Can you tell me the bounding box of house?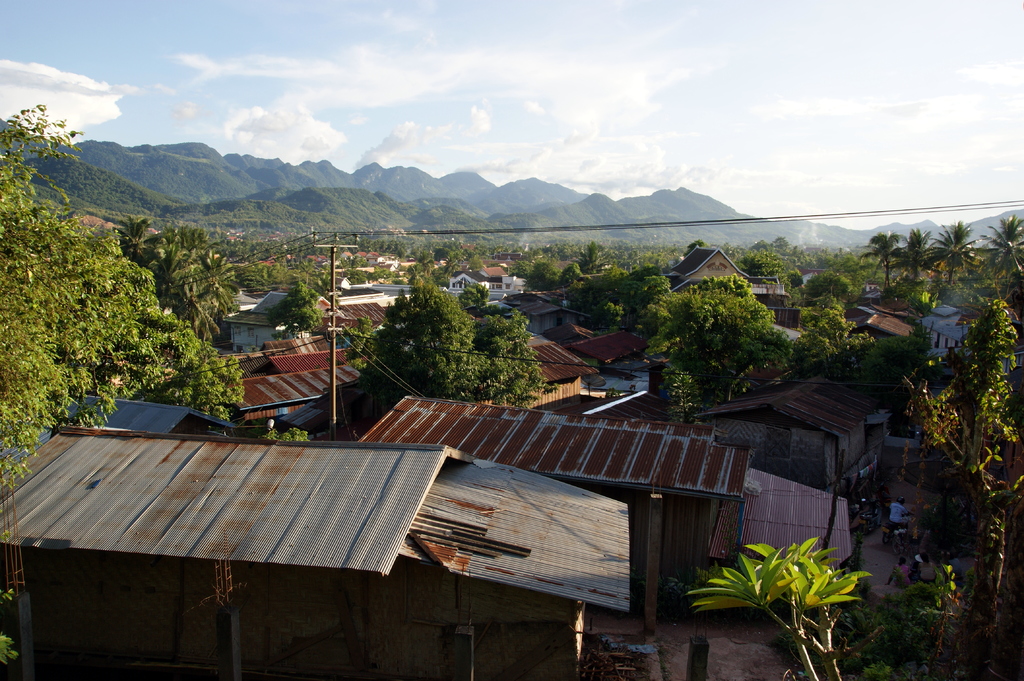
[left=371, top=278, right=418, bottom=302].
